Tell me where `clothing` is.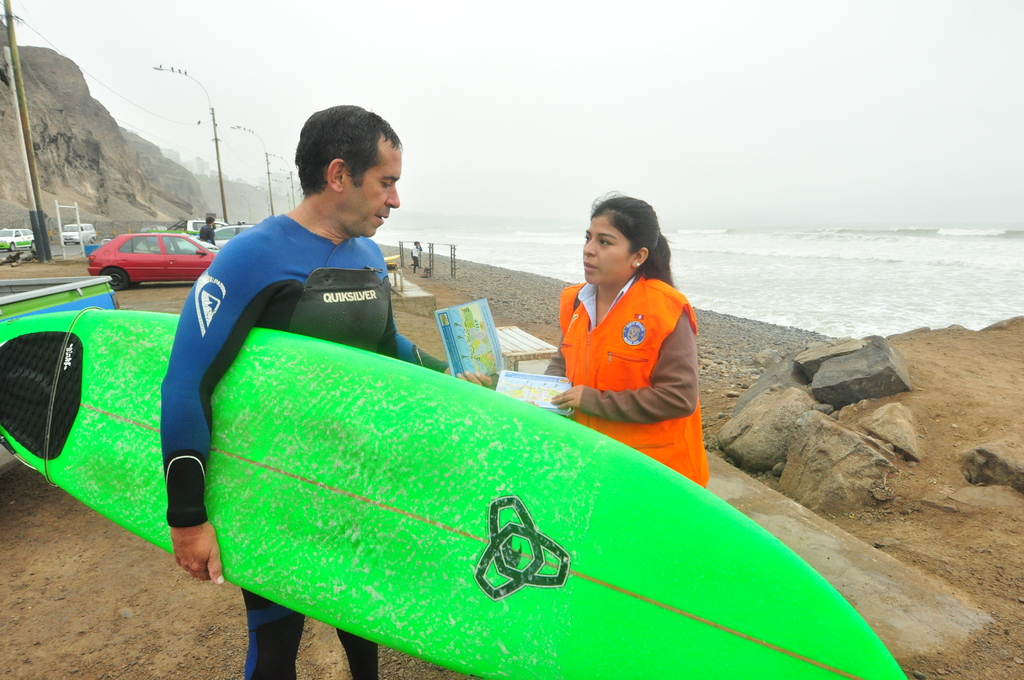
`clothing` is at {"left": 554, "top": 277, "right": 726, "bottom": 482}.
